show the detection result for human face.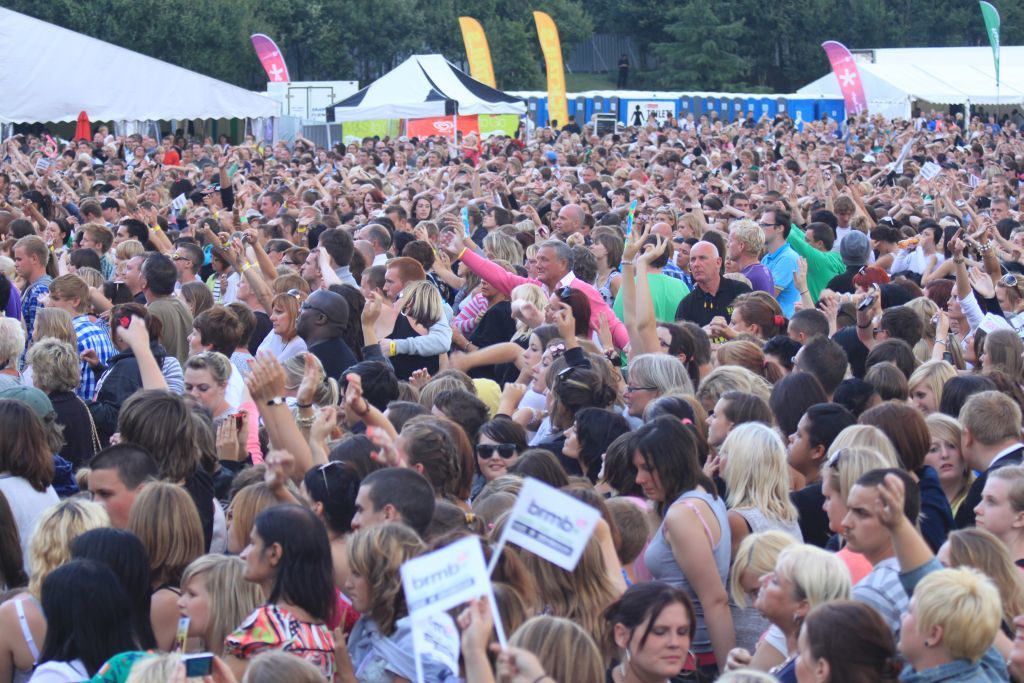
<bbox>674, 244, 691, 266</bbox>.
